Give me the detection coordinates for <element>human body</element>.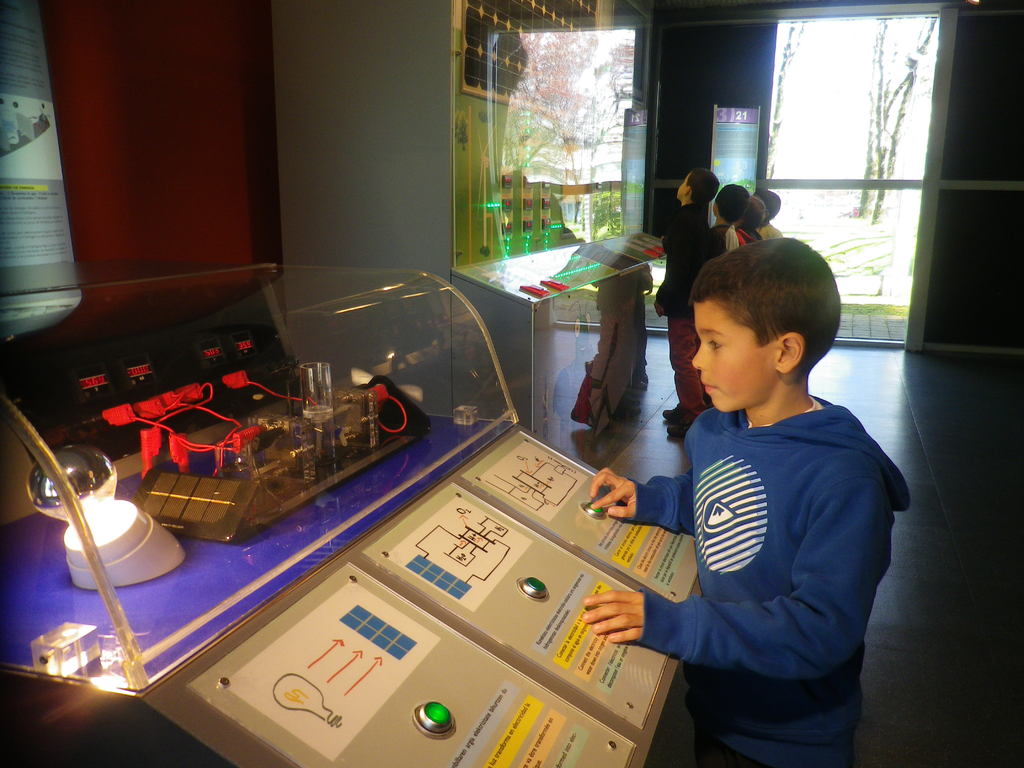
Rect(655, 161, 694, 421).
